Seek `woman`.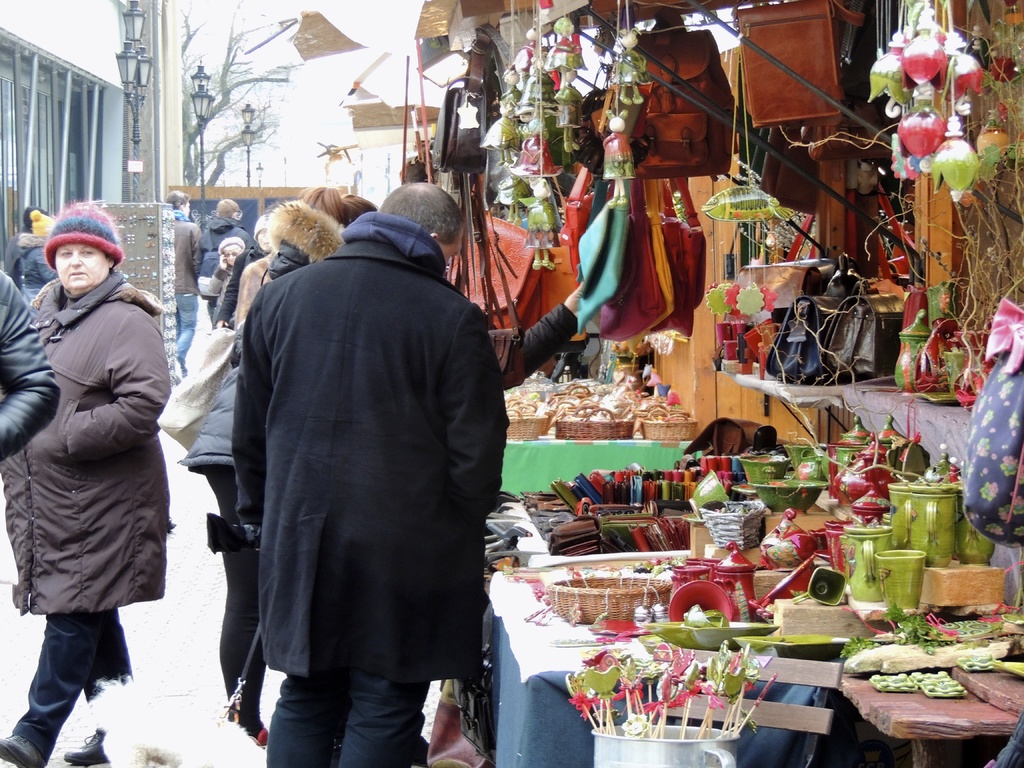
<bbox>183, 183, 375, 753</bbox>.
